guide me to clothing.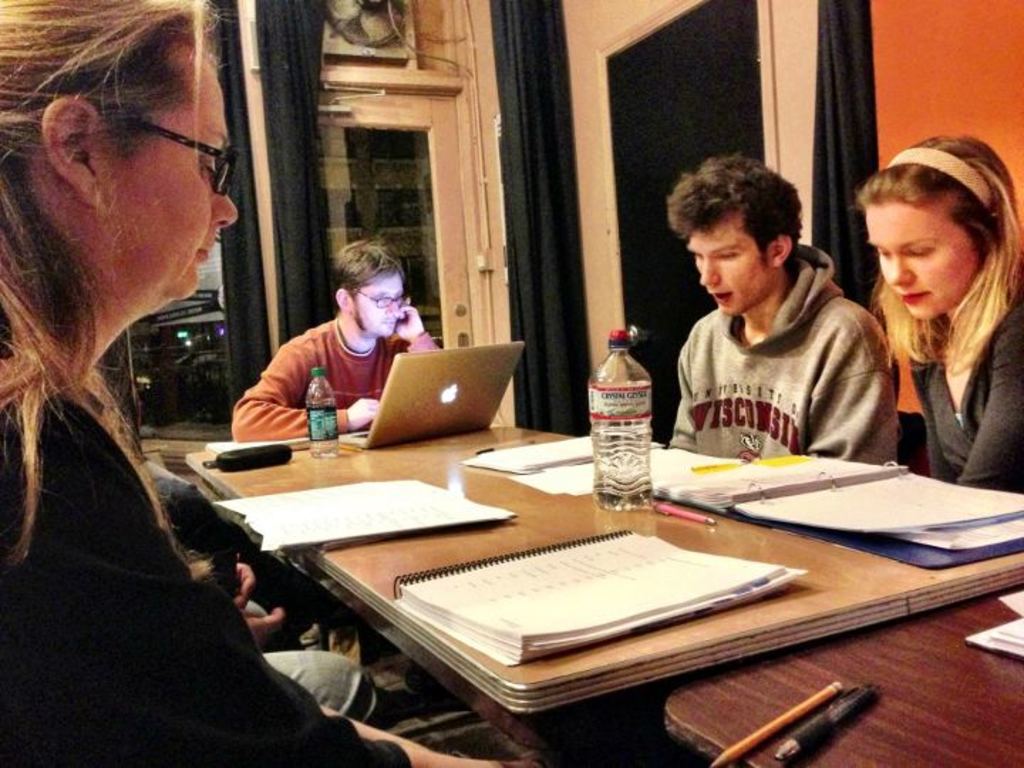
Guidance: 236 320 442 441.
